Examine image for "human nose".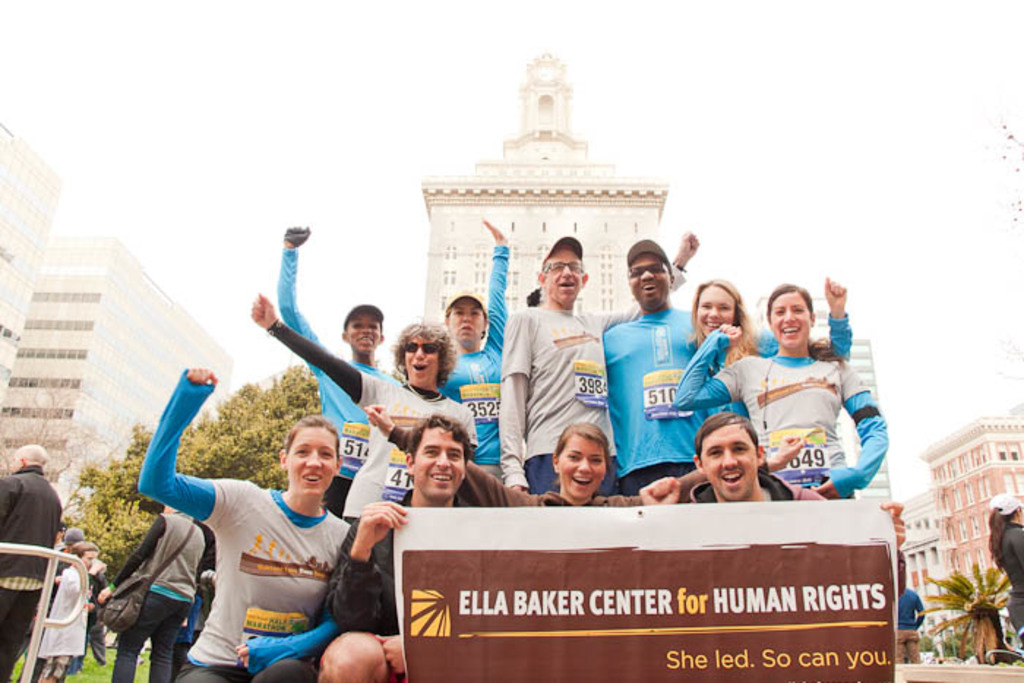
Examination result: 783,310,799,325.
